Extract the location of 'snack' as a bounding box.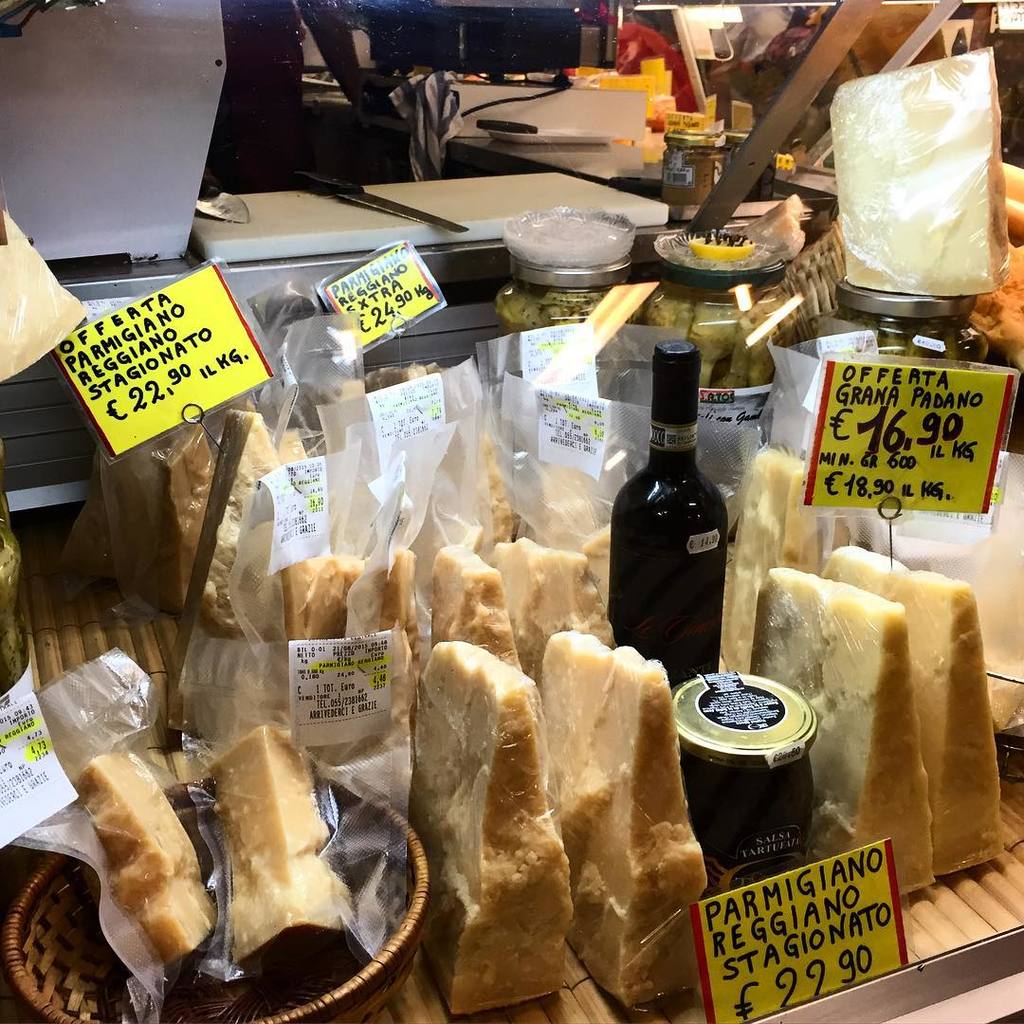
box=[403, 634, 571, 1017].
